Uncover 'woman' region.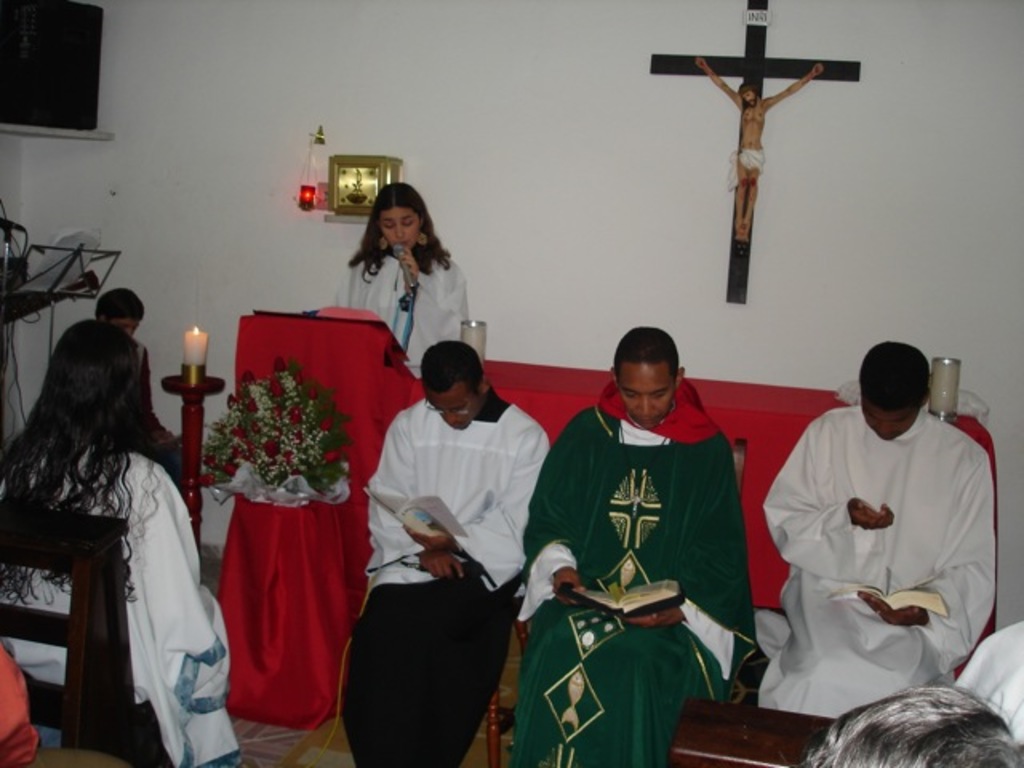
Uncovered: 0:312:238:766.
